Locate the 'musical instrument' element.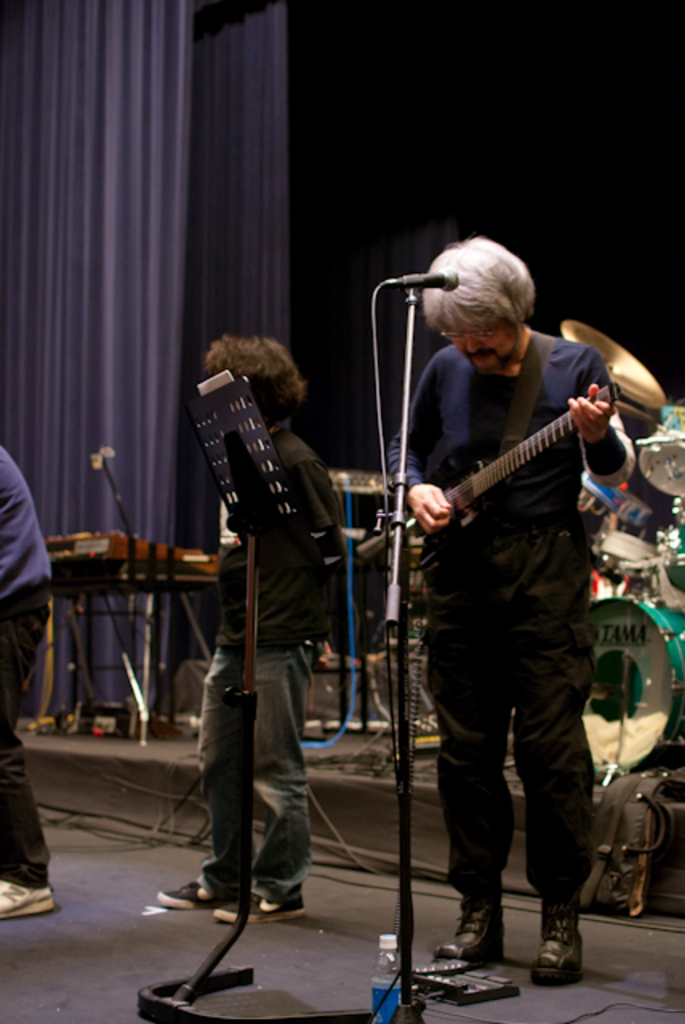
Element bbox: l=592, t=518, r=651, b=598.
